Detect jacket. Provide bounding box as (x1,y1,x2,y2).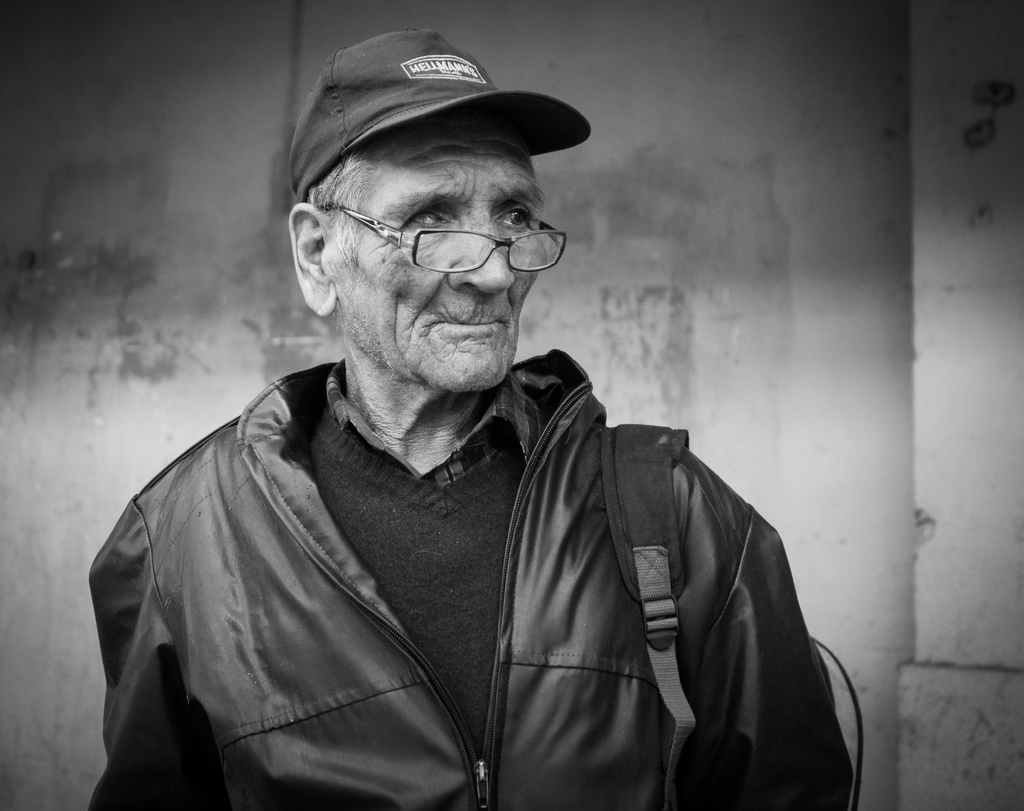
(57,153,828,791).
